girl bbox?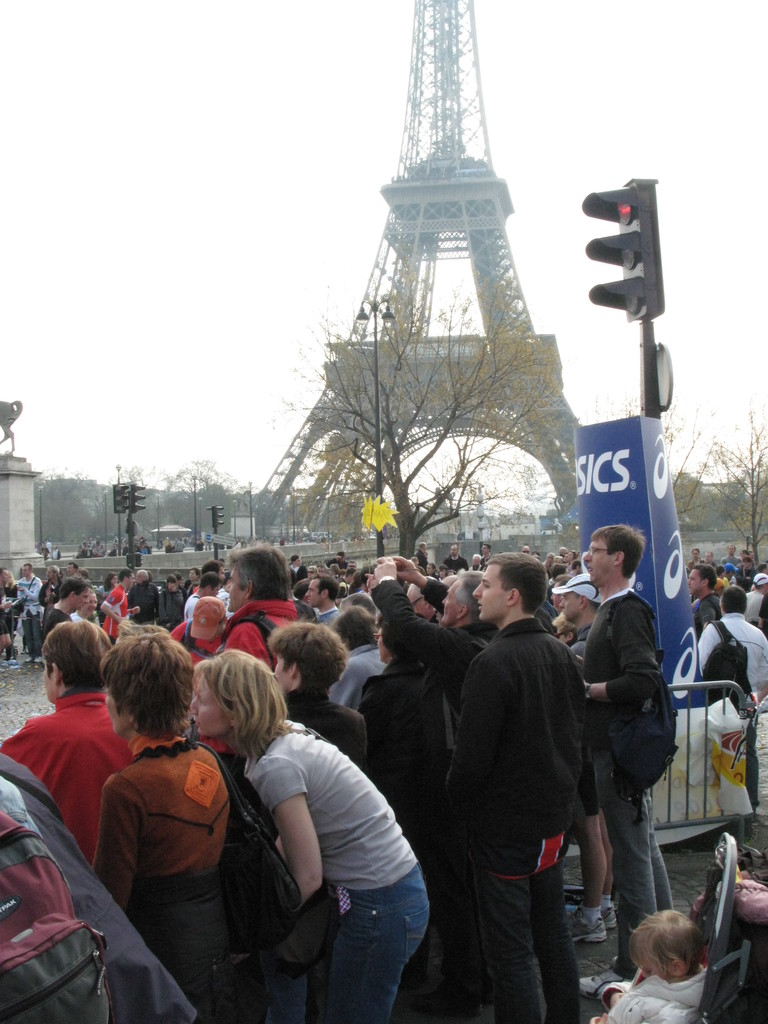
box=[84, 643, 285, 1023]
